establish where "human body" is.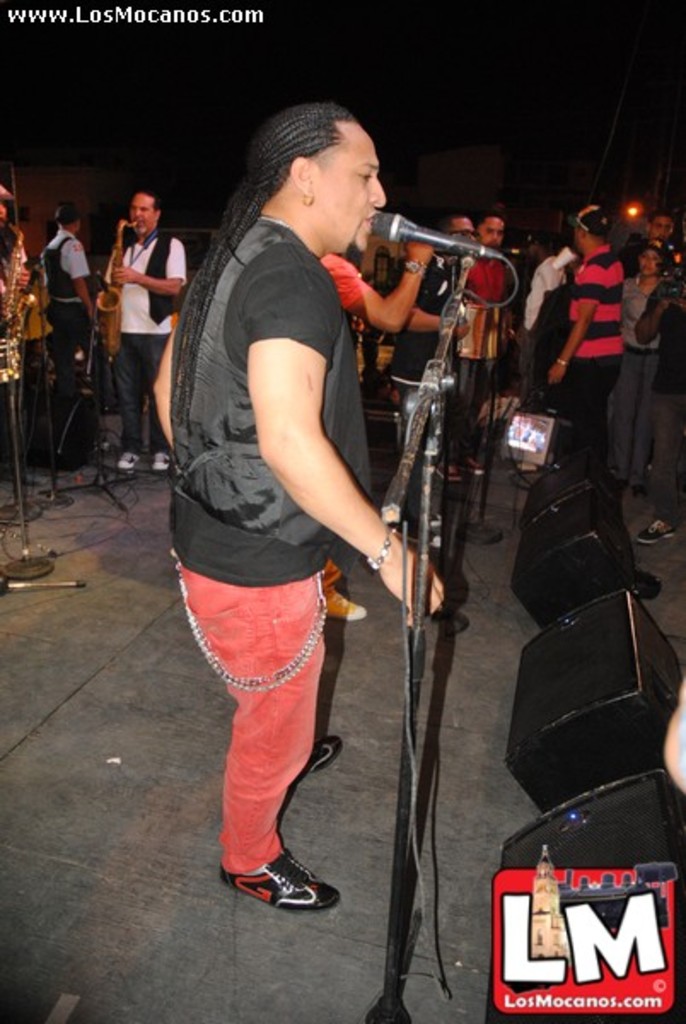
Established at 109/217/196/463.
